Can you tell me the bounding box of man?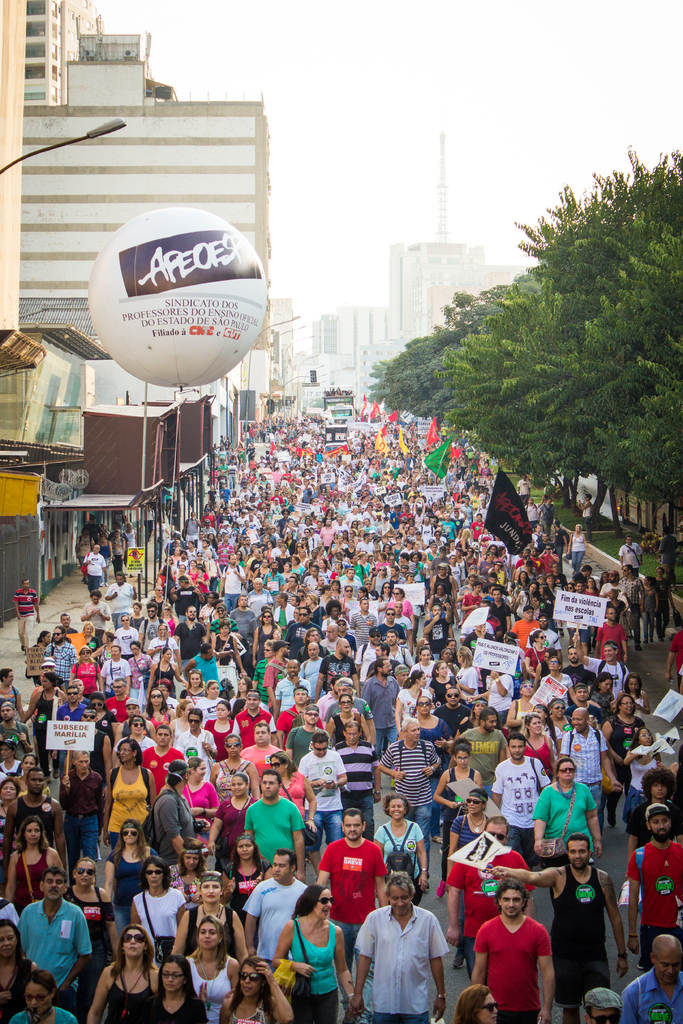
(left=398, top=553, right=418, bottom=577).
